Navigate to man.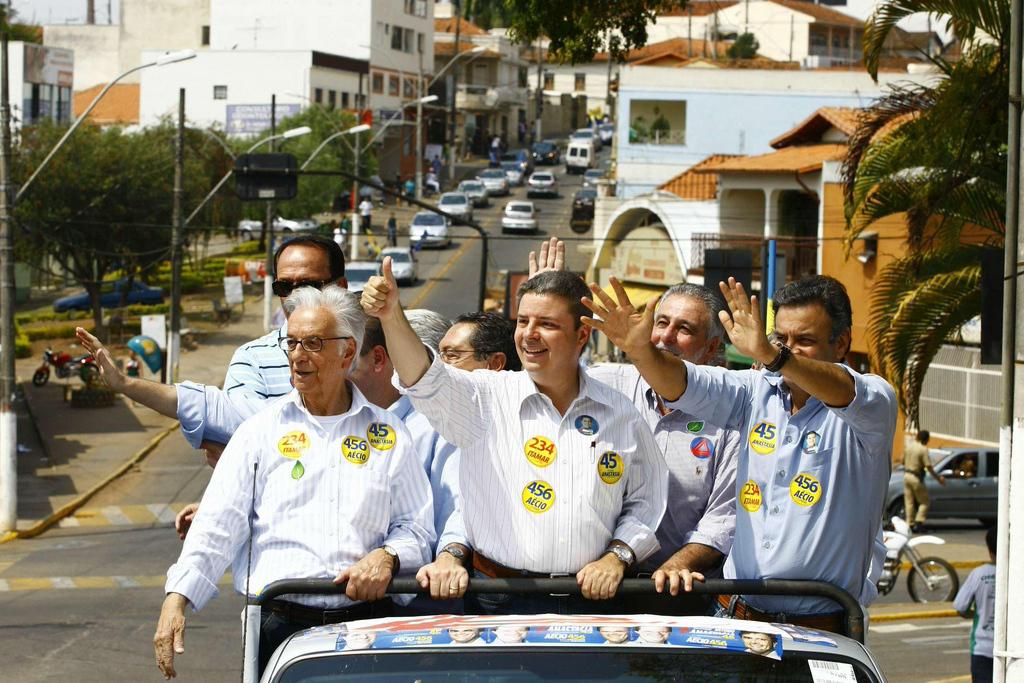
Navigation target: (left=219, top=232, right=348, bottom=399).
